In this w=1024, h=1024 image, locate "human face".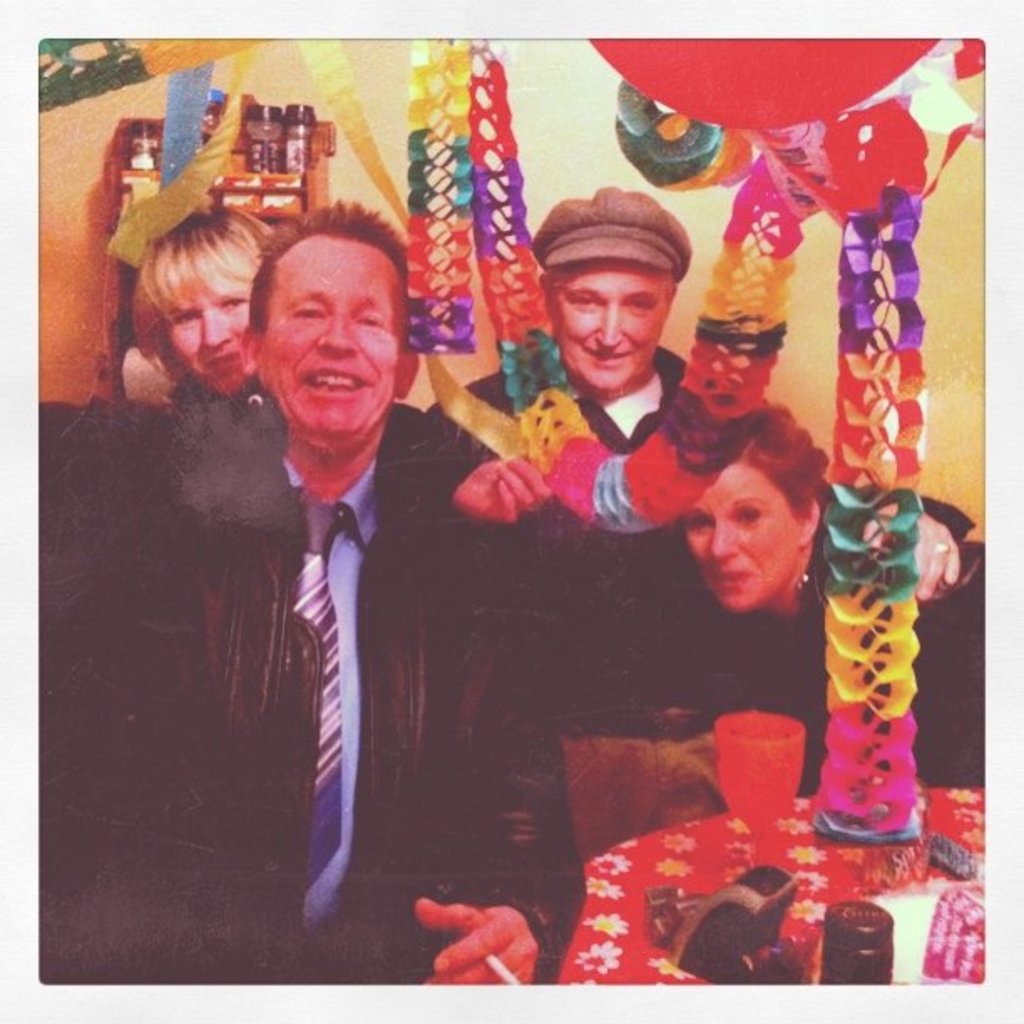
Bounding box: <box>550,259,664,388</box>.
